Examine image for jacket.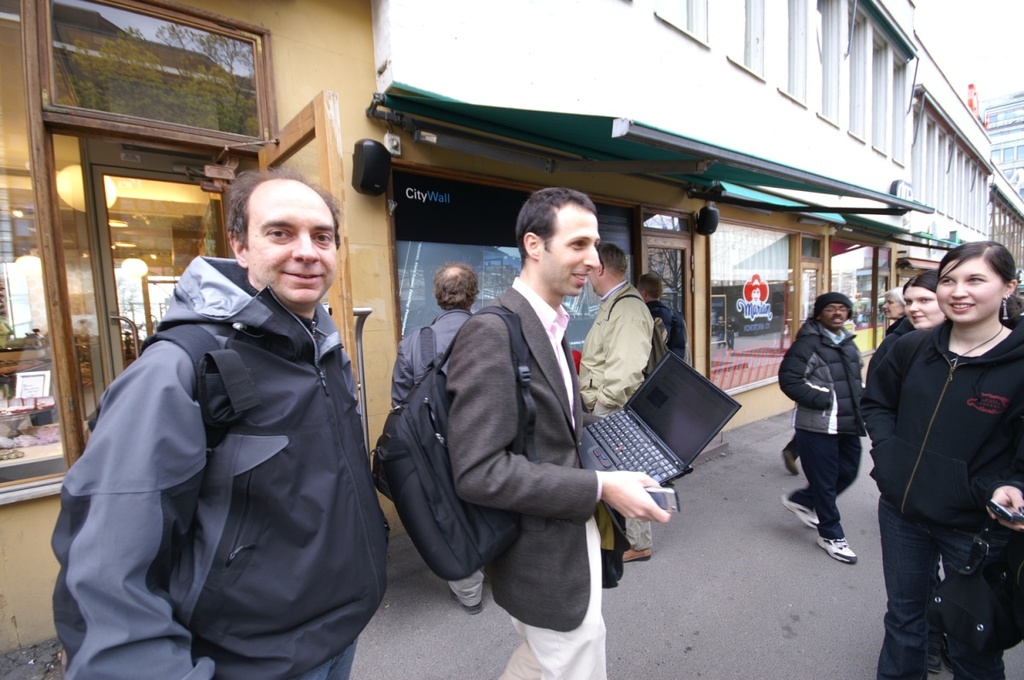
Examination result: [771, 314, 876, 440].
